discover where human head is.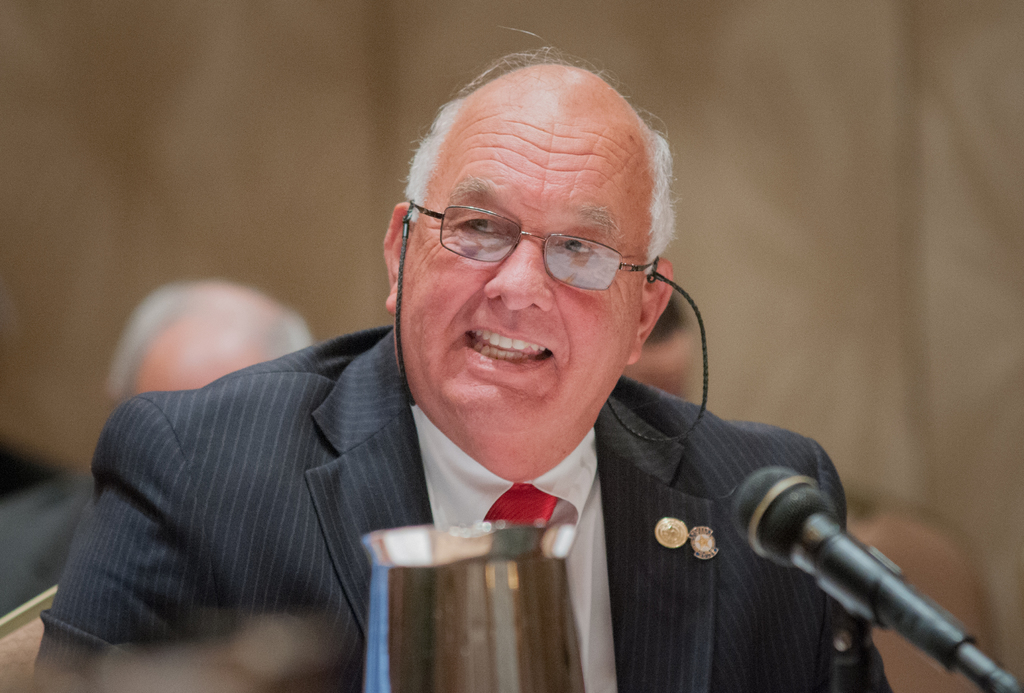
Discovered at bbox(622, 290, 694, 406).
